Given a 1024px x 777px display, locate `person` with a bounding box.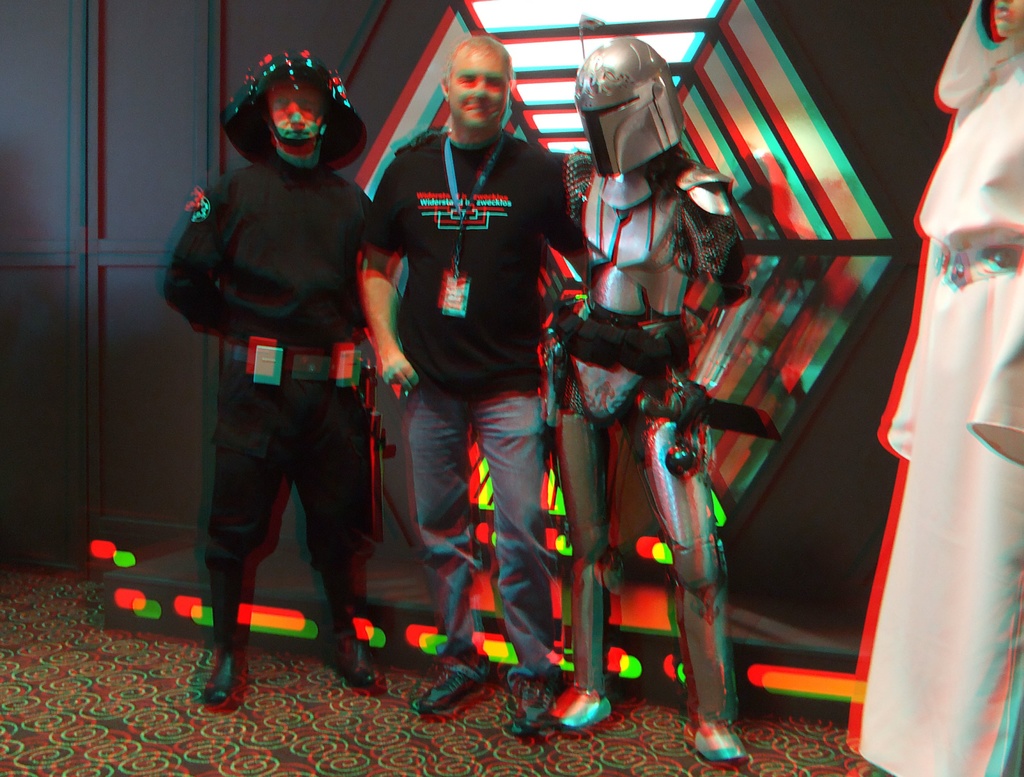
Located: {"left": 355, "top": 35, "right": 589, "bottom": 739}.
